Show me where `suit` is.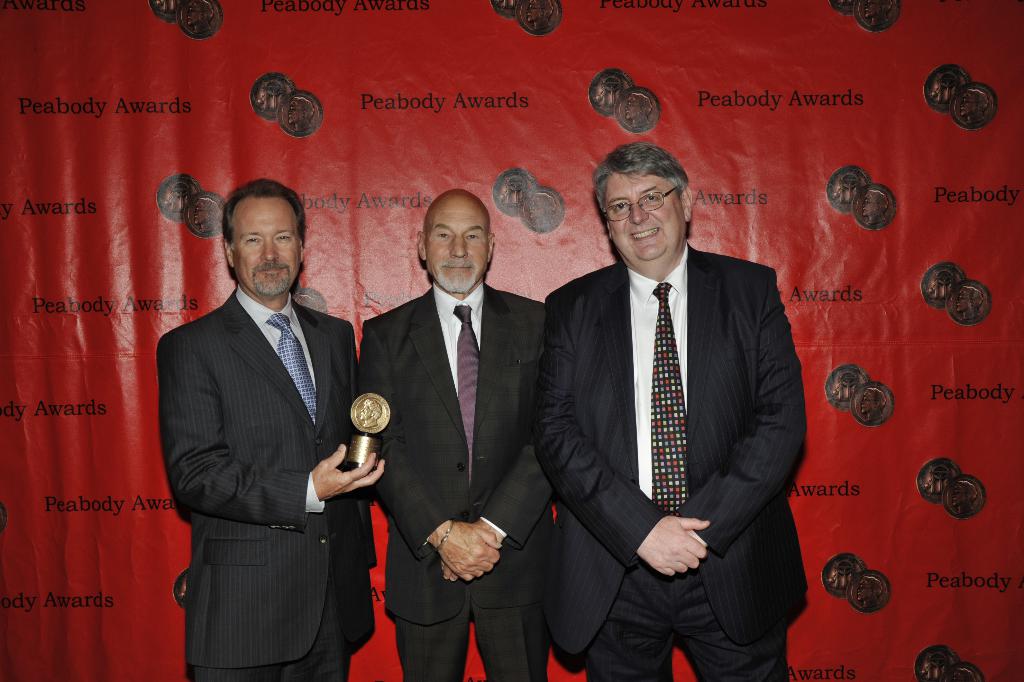
`suit` is at x1=155 y1=289 x2=378 y2=681.
